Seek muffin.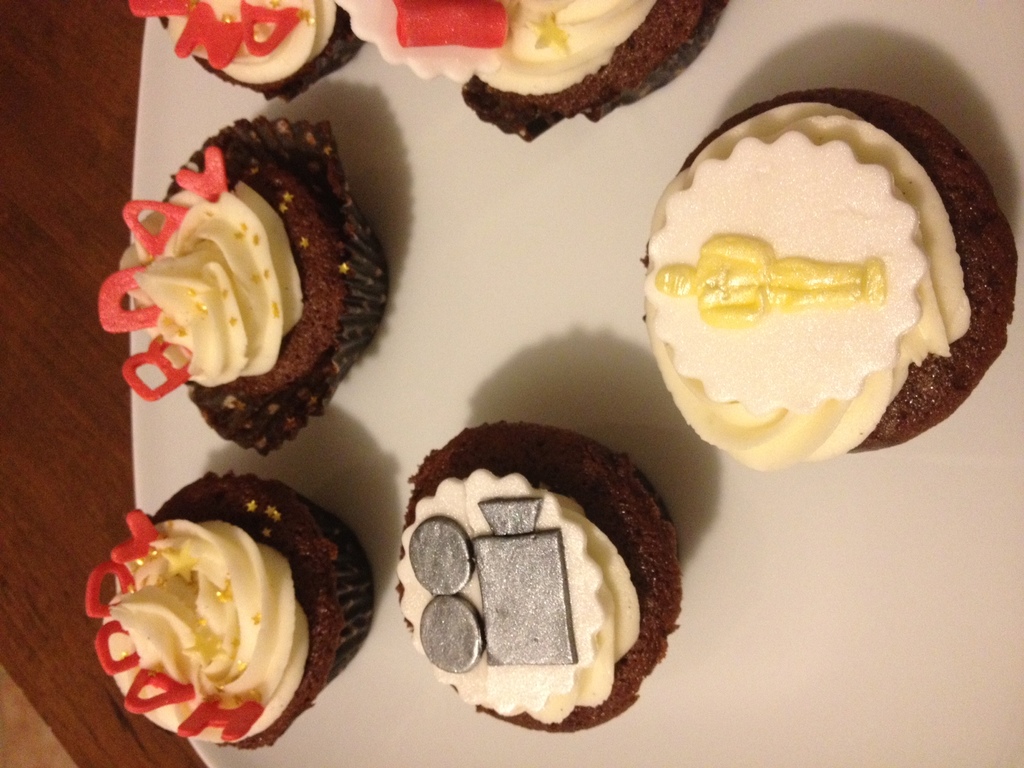
locate(329, 0, 722, 145).
